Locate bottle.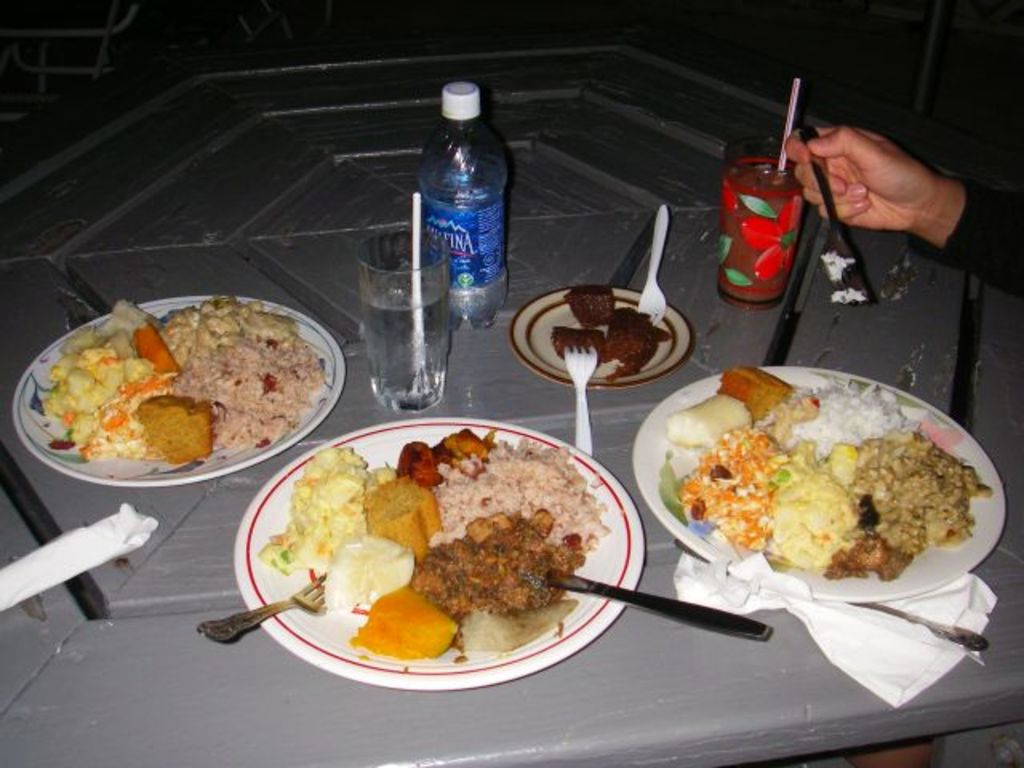
Bounding box: pyautogui.locateOnScreen(416, 138, 515, 331).
